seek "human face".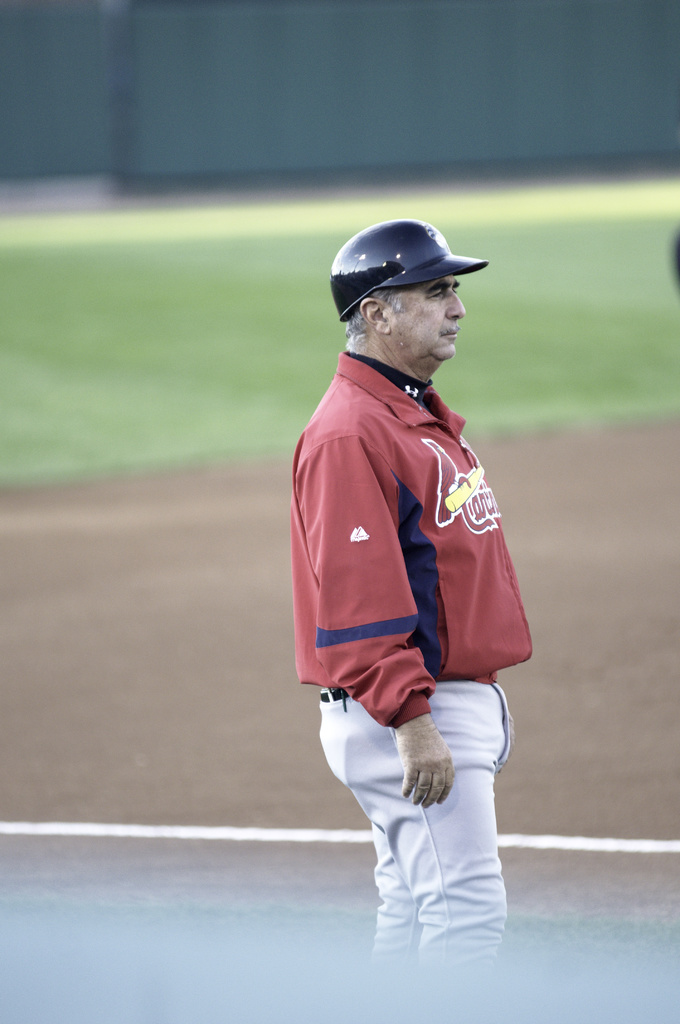
{"x1": 390, "y1": 275, "x2": 468, "y2": 359}.
